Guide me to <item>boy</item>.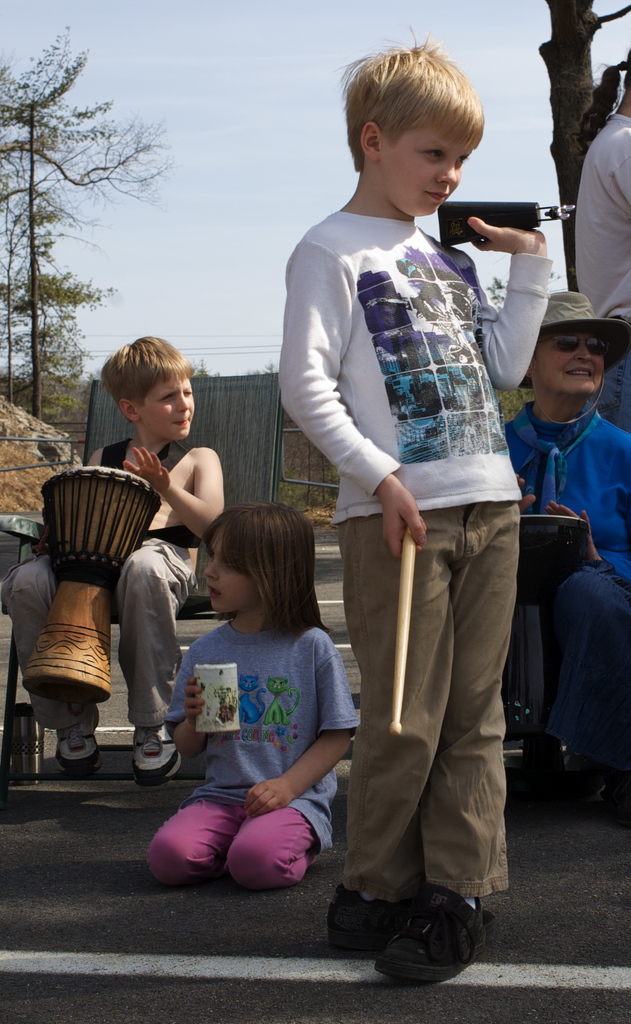
Guidance: bbox=(144, 497, 338, 880).
